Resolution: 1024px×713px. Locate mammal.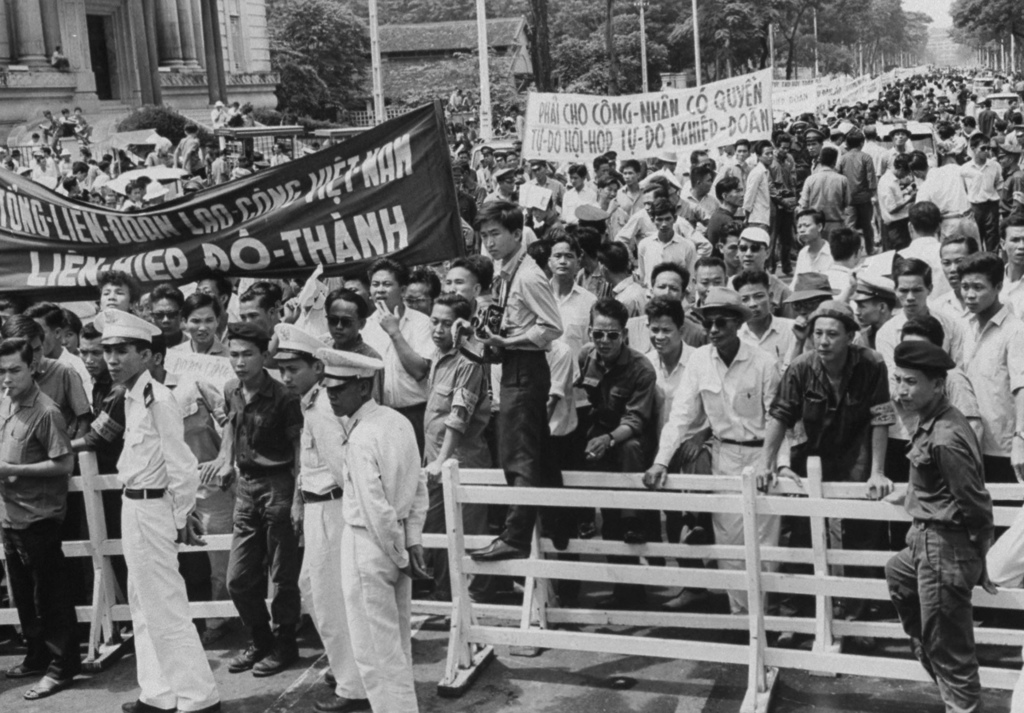
bbox=(169, 295, 228, 632).
